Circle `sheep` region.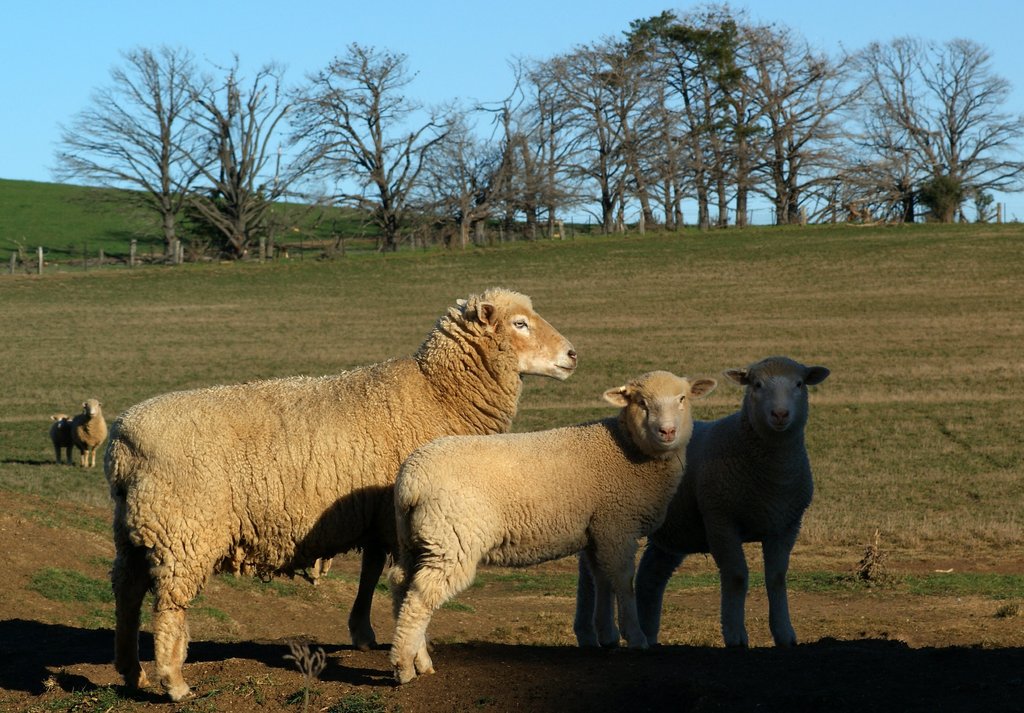
Region: rect(50, 414, 70, 463).
